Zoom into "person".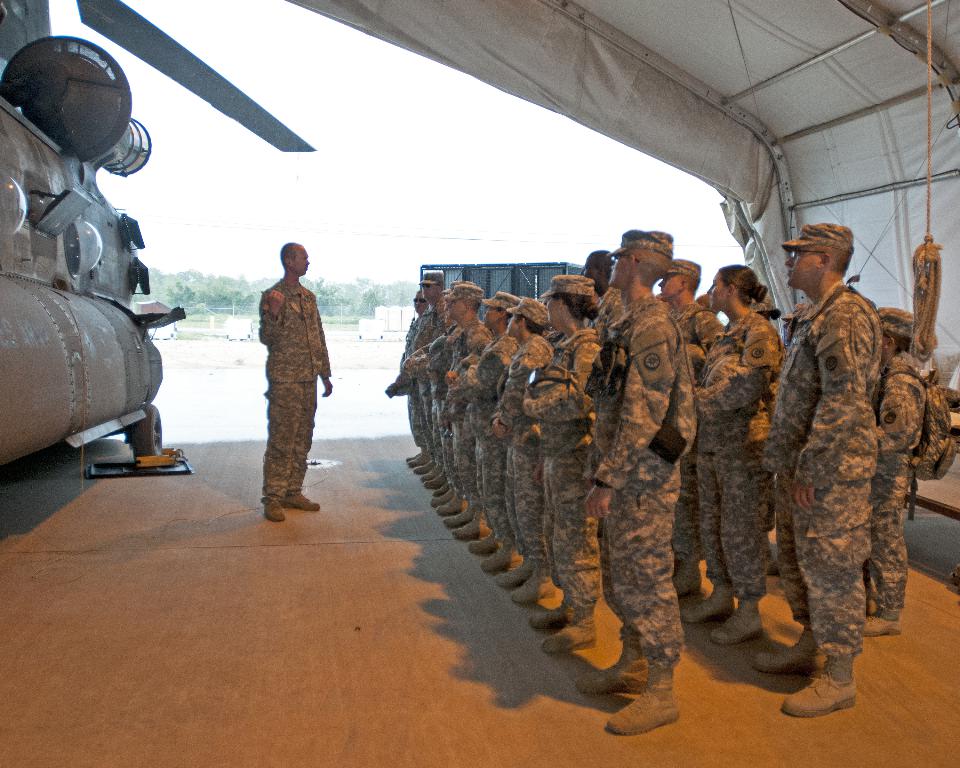
Zoom target: <box>860,304,926,637</box>.
